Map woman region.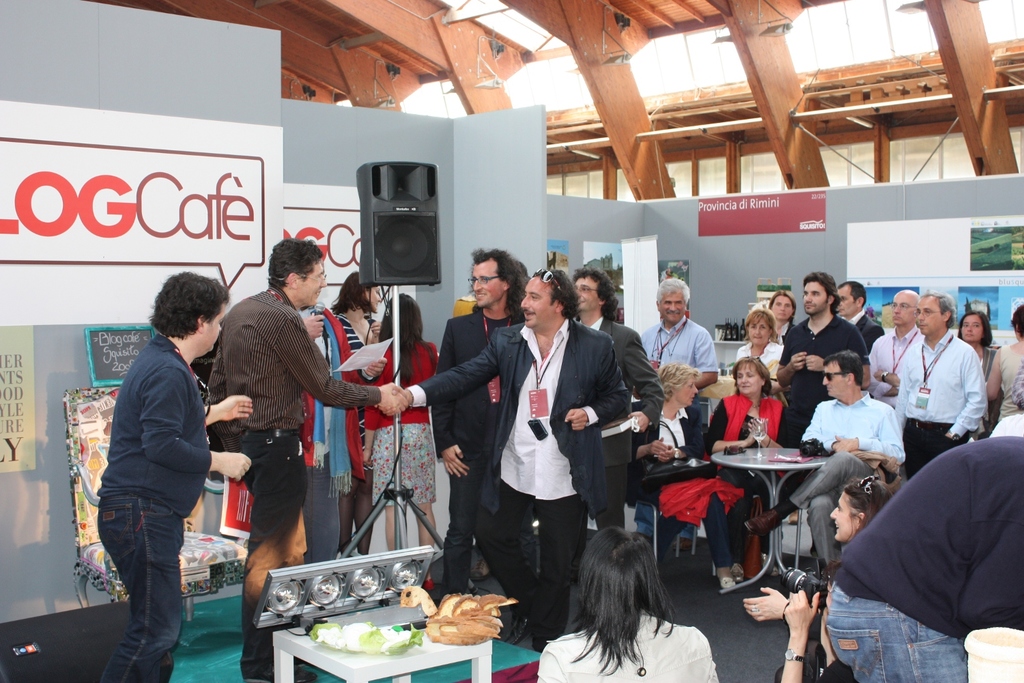
Mapped to <bbox>333, 270, 382, 557</bbox>.
